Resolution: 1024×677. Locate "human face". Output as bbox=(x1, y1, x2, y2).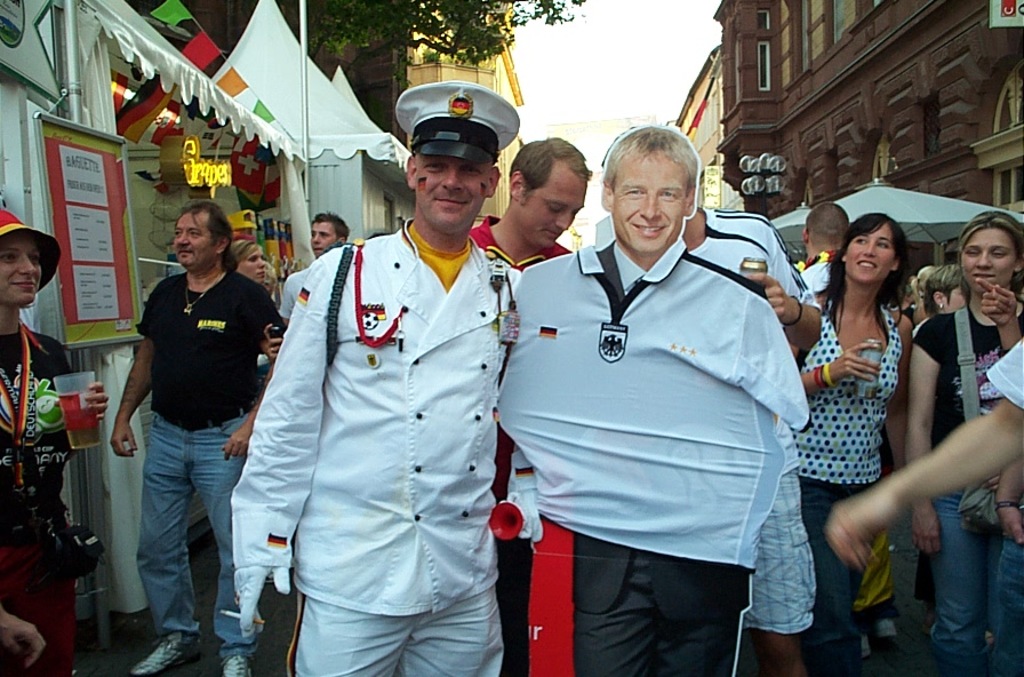
bbox=(838, 221, 898, 277).
